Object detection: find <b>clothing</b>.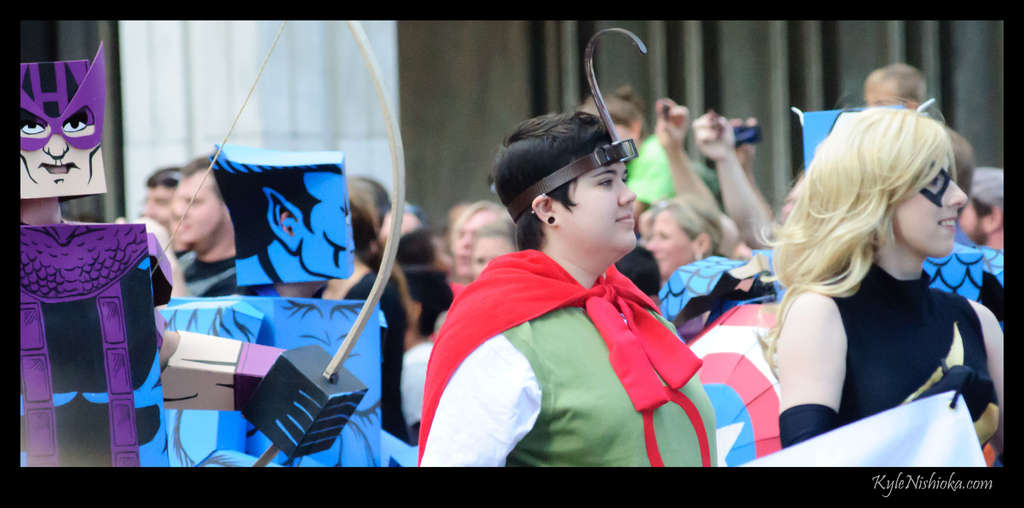
174,257,254,296.
